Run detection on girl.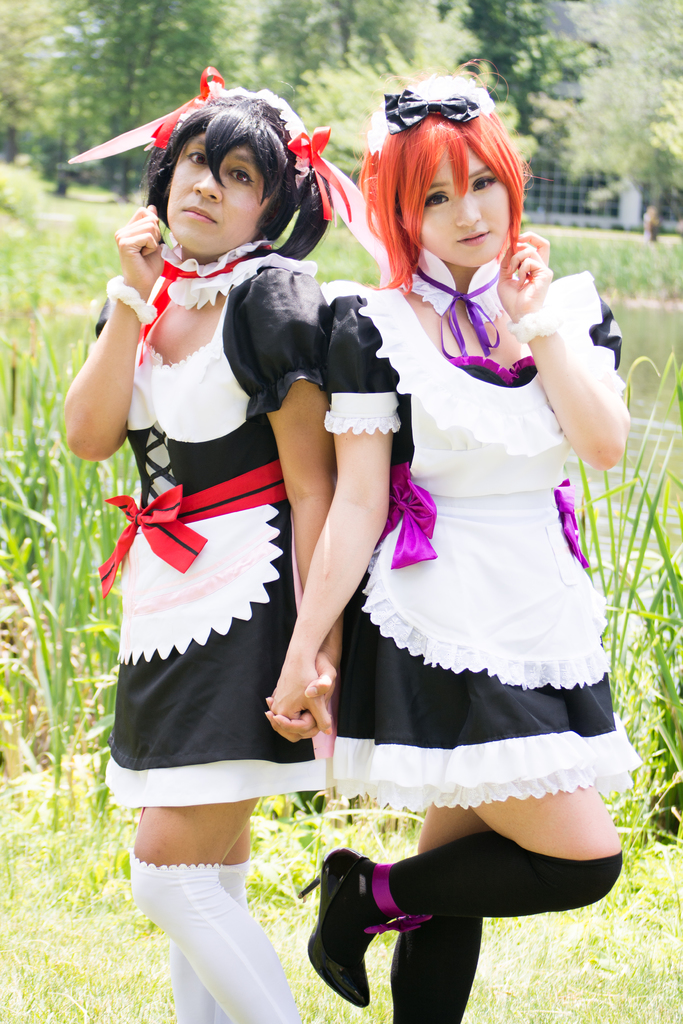
Result: box=[61, 65, 337, 1023].
